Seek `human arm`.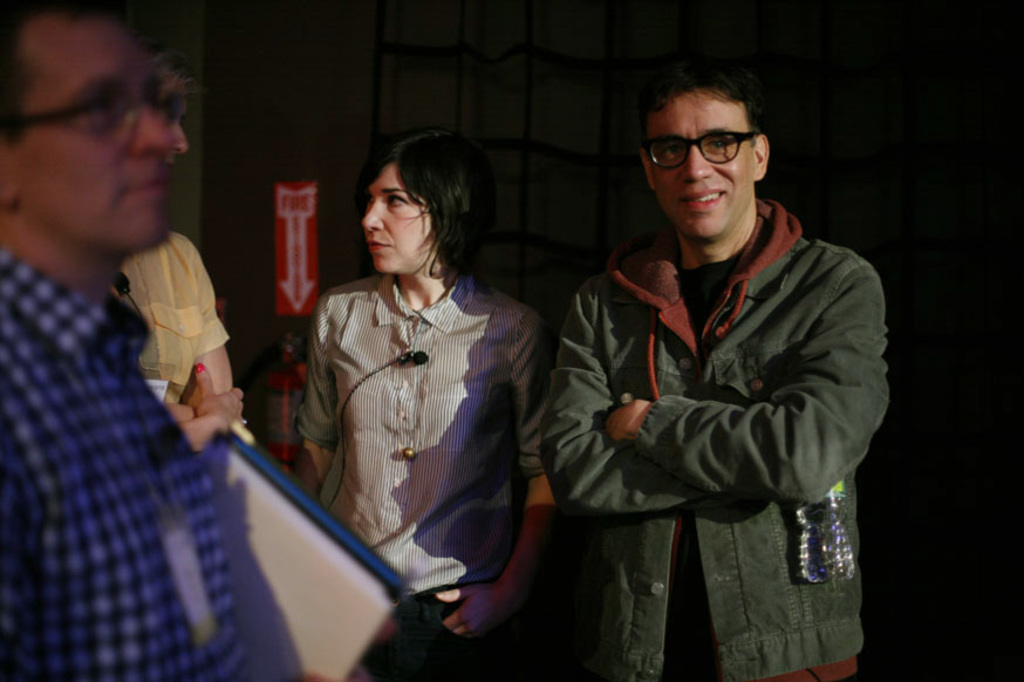
detection(439, 313, 562, 637).
